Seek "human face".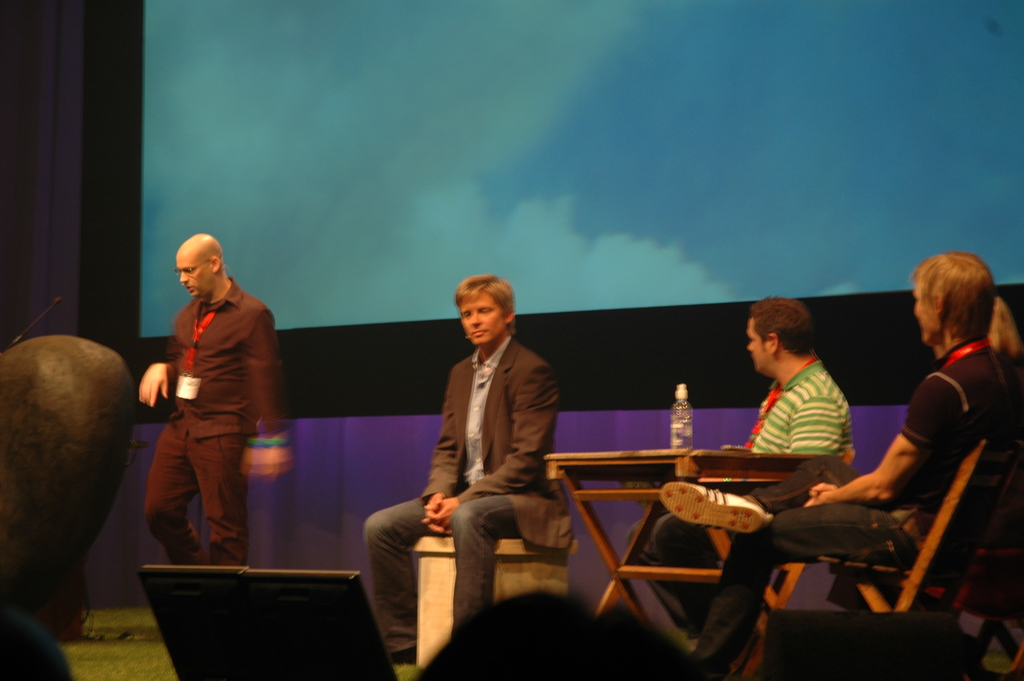
bbox=(177, 255, 212, 299).
